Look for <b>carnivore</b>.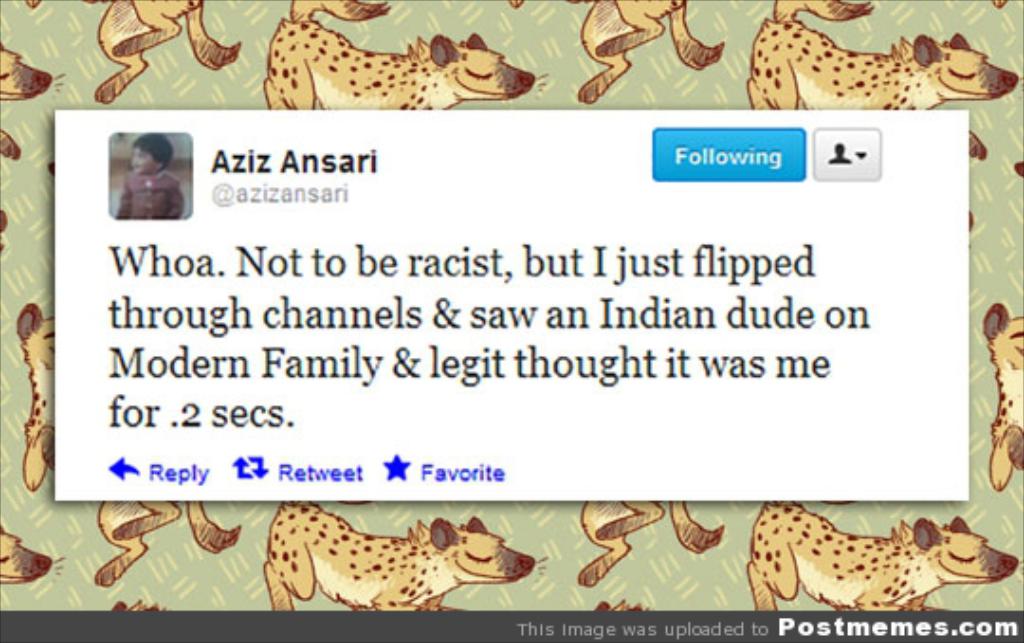
Found: box=[971, 300, 1022, 491].
